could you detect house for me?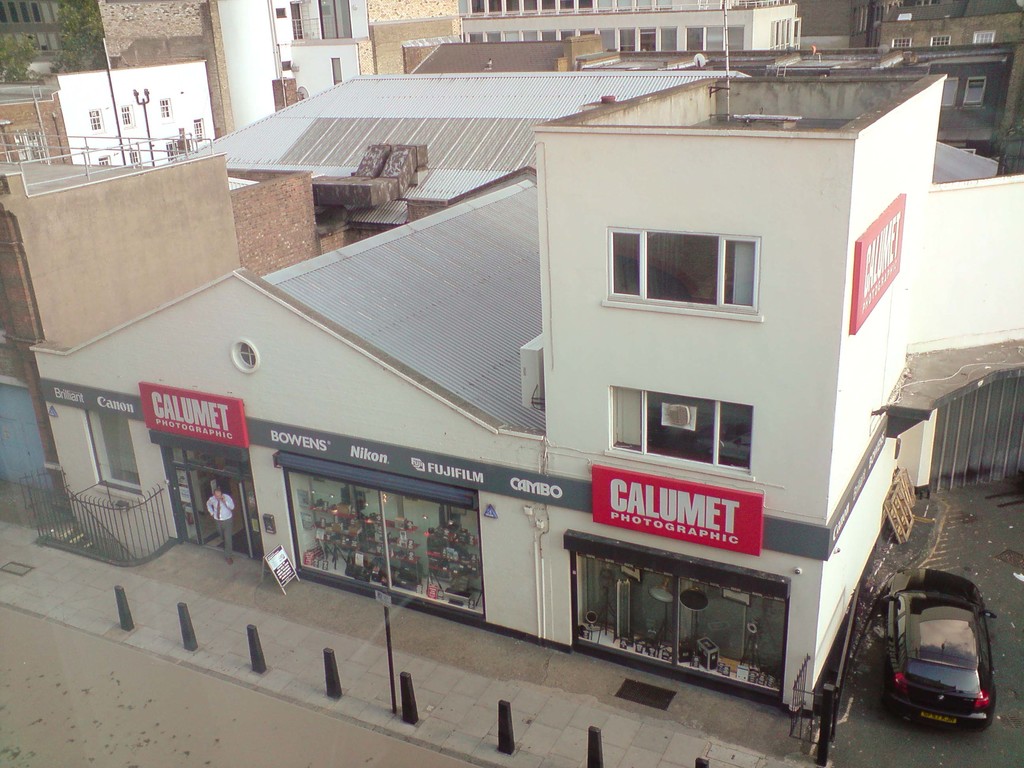
Detection result: <box>796,0,883,47</box>.
